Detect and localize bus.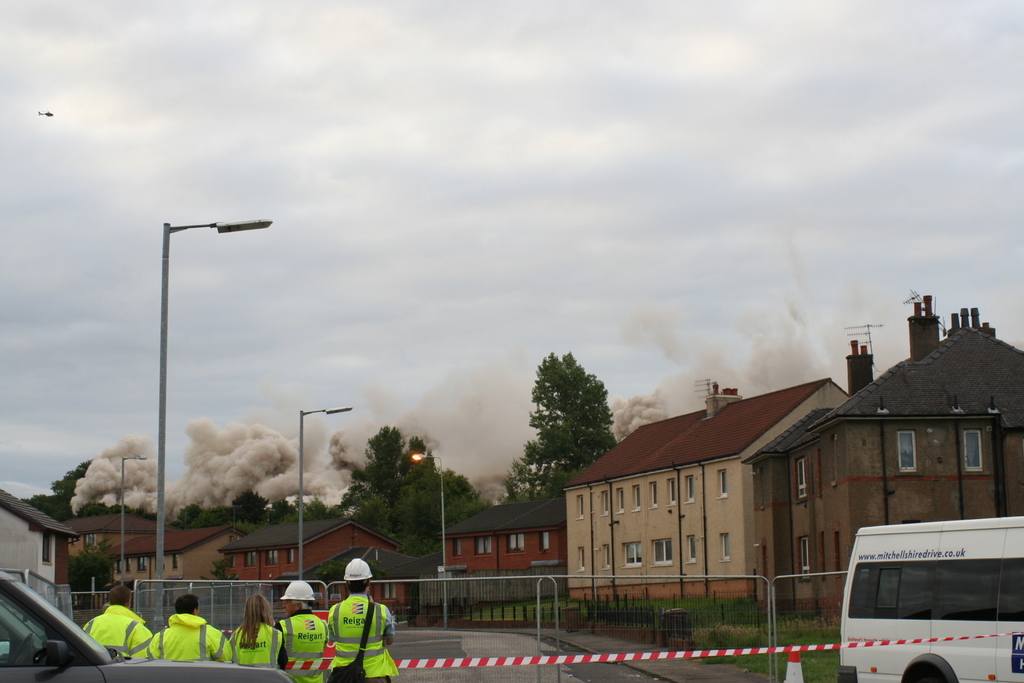
Localized at crop(837, 514, 1023, 682).
